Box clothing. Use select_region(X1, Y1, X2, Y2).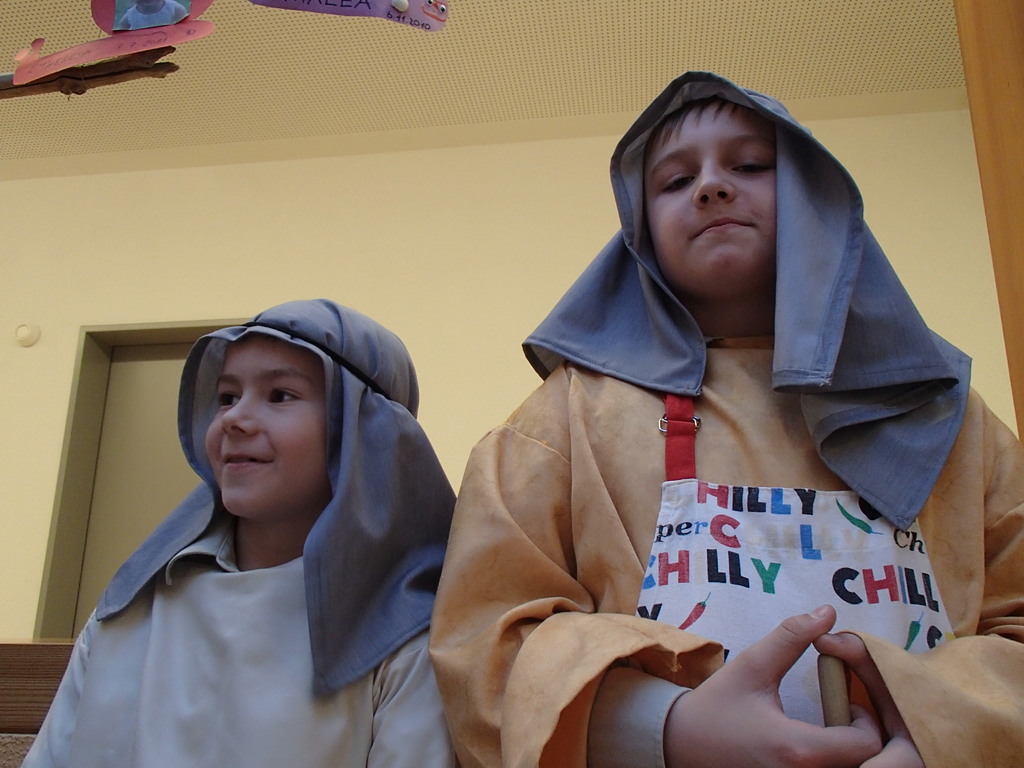
select_region(387, 121, 979, 743).
